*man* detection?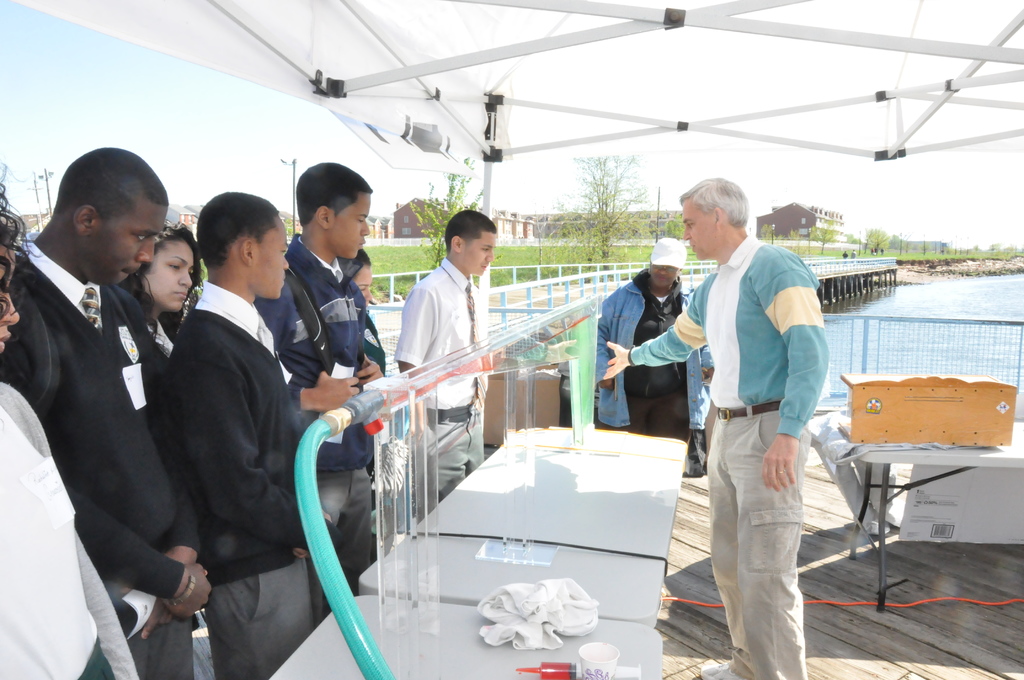
box=[170, 193, 339, 679]
